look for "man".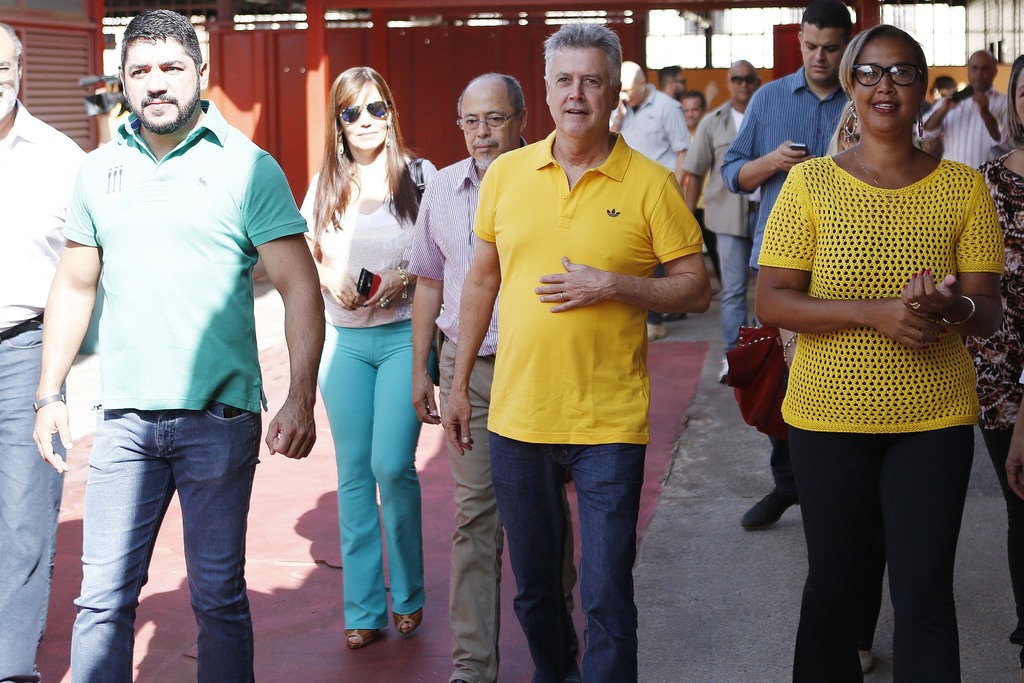
Found: (656, 64, 689, 104).
